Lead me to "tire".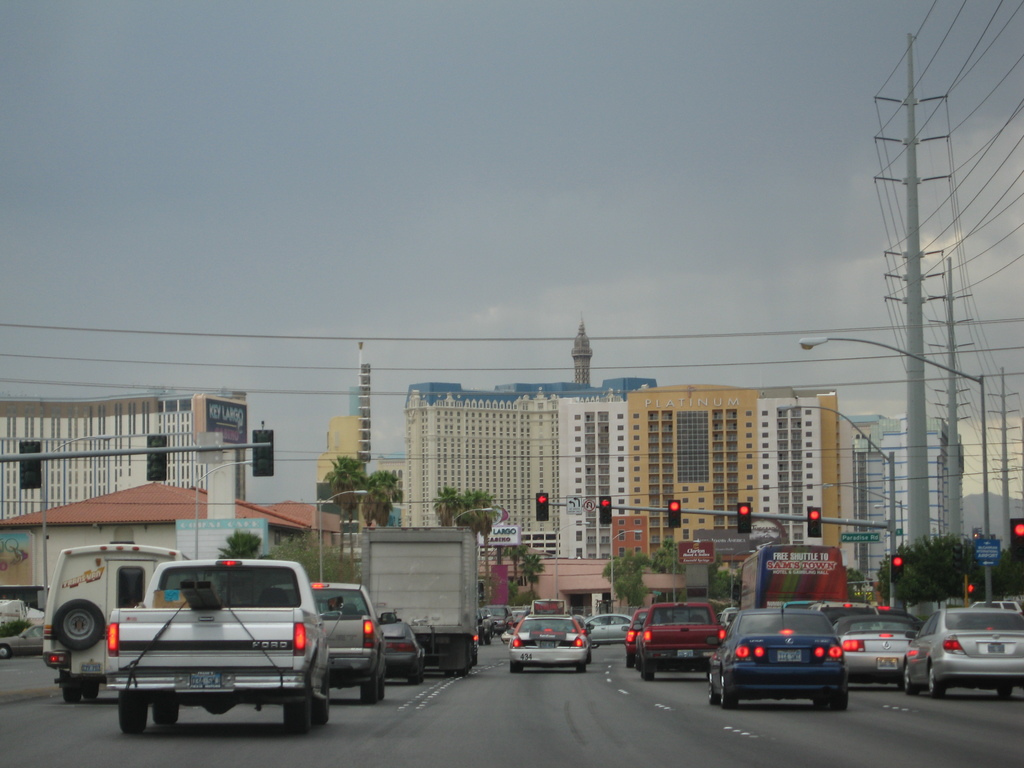
Lead to locate(63, 687, 81, 703).
